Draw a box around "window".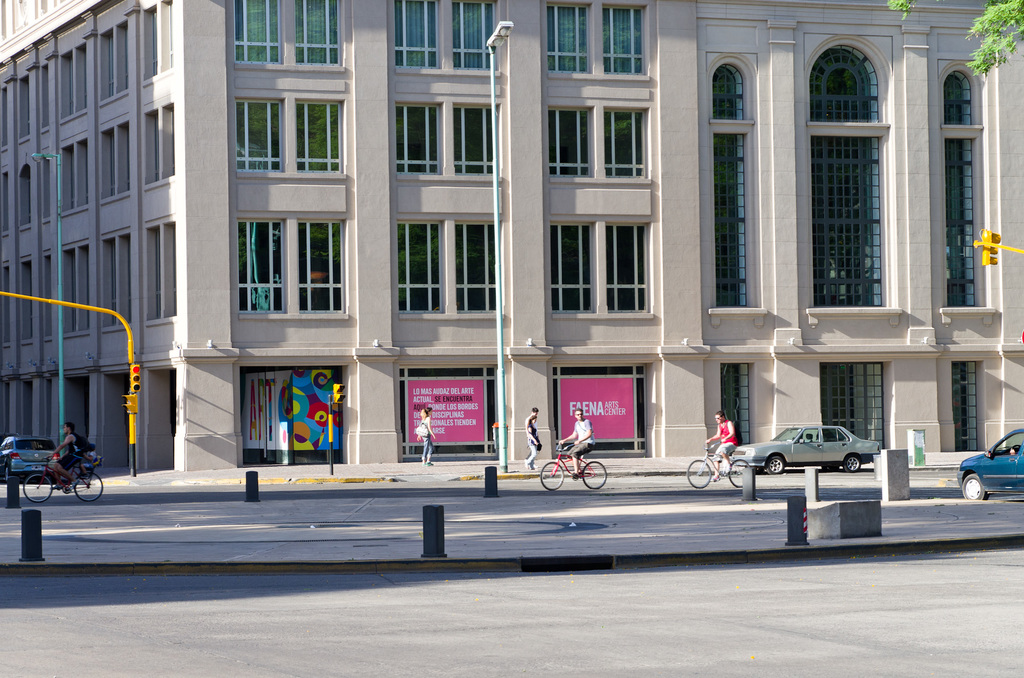
bbox=(601, 3, 647, 70).
